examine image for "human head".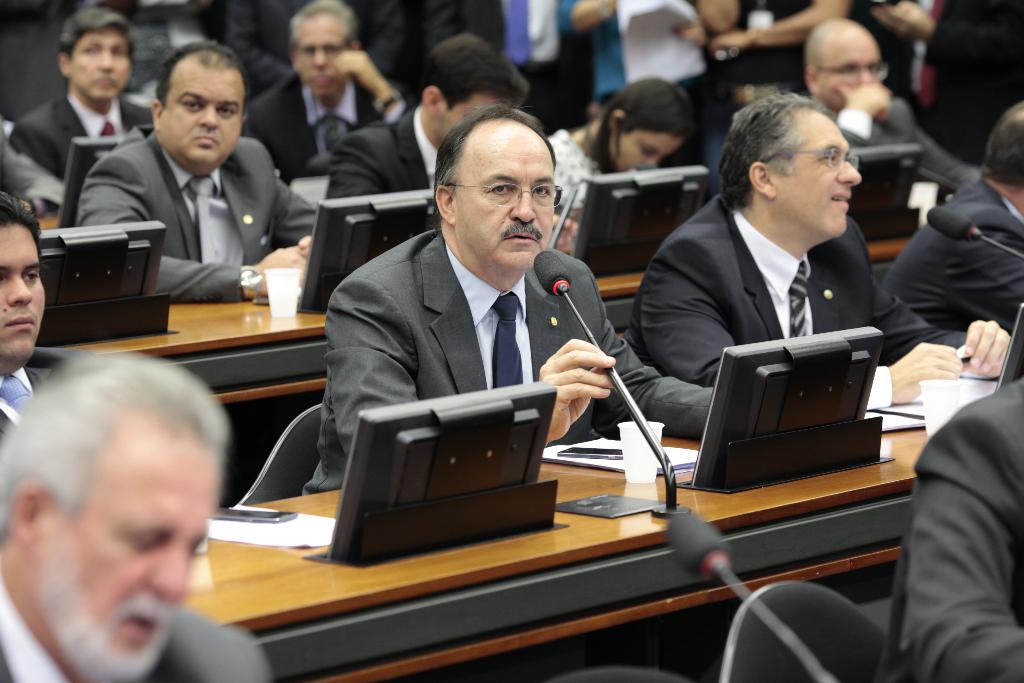
Examination result: <region>586, 74, 690, 173</region>.
